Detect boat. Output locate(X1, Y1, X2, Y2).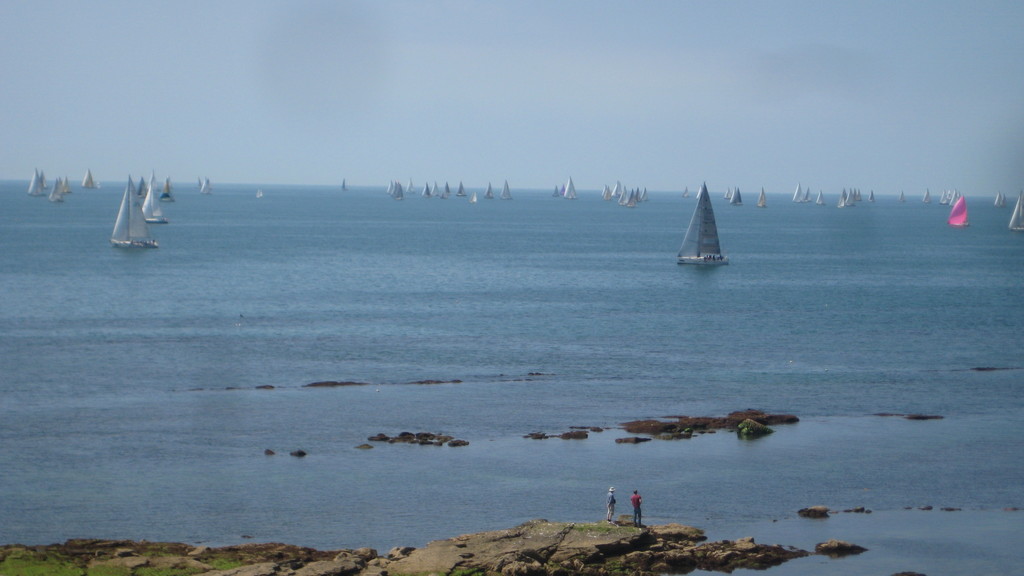
locate(30, 163, 47, 193).
